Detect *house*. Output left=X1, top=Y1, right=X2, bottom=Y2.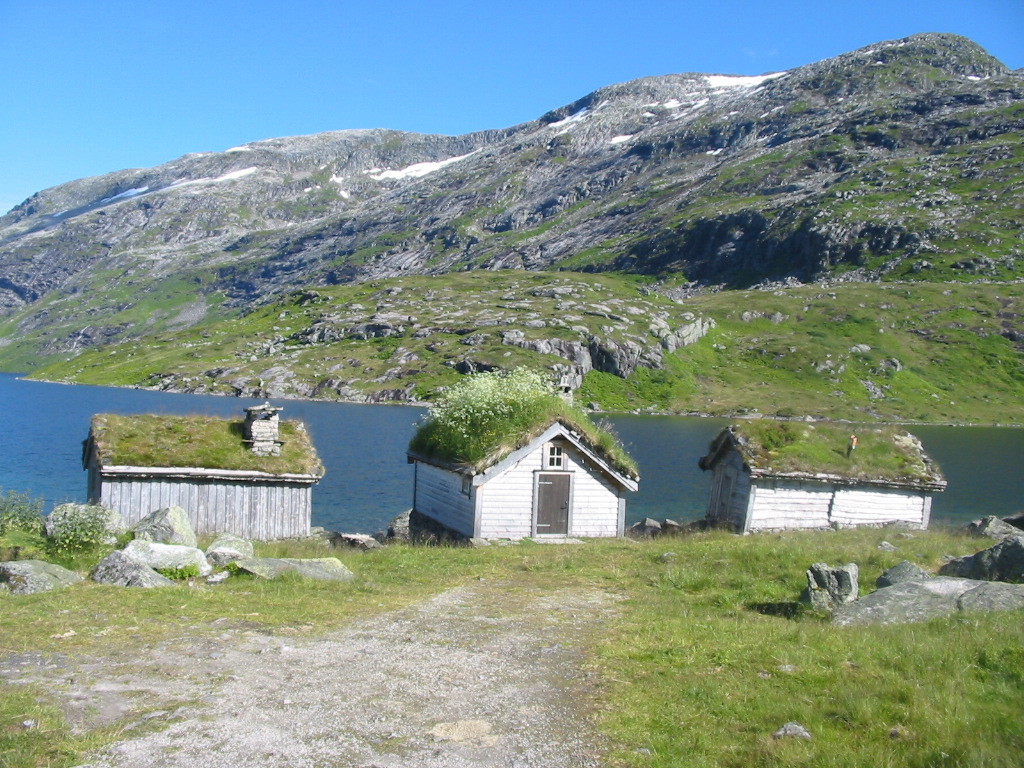
left=405, top=366, right=646, bottom=545.
